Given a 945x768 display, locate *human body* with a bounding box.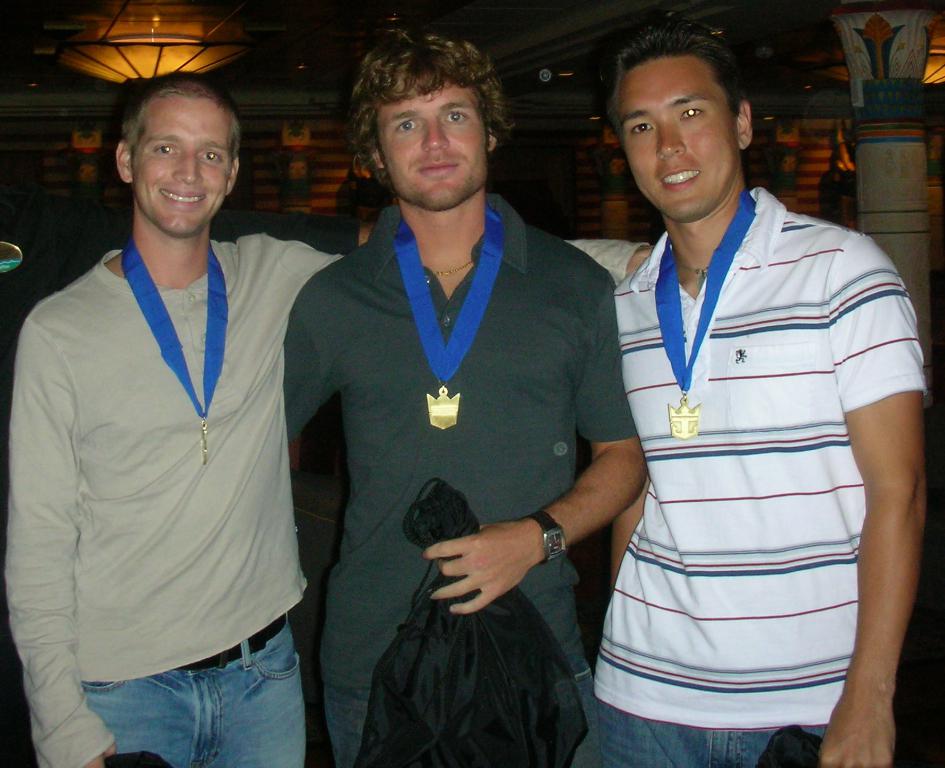
Located: pyautogui.locateOnScreen(0, 228, 660, 767).
